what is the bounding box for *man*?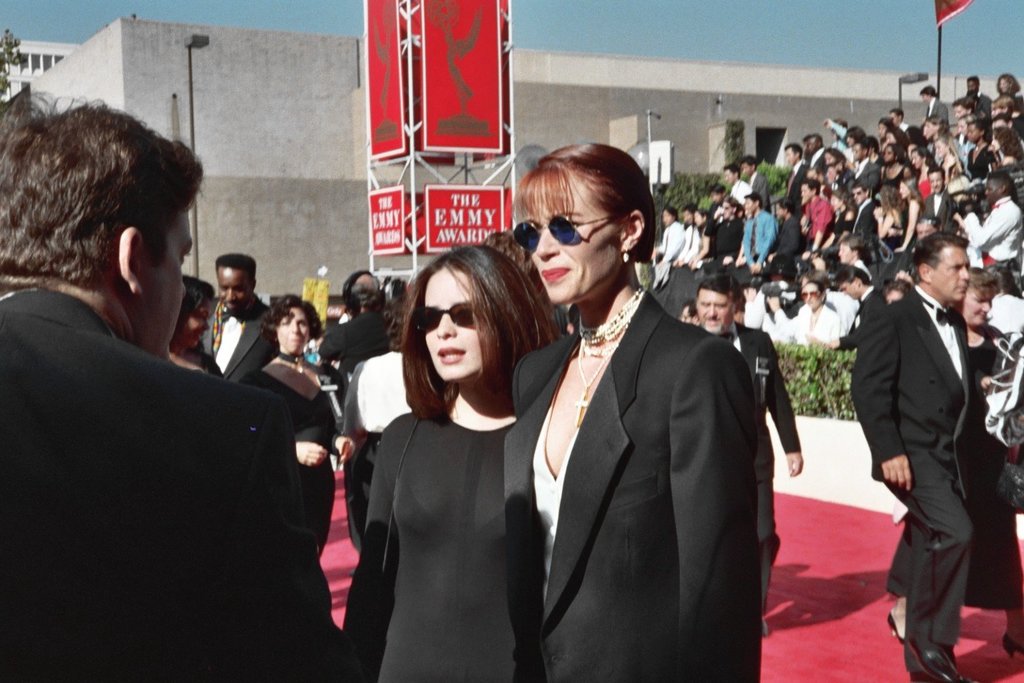
(left=777, top=141, right=806, bottom=200).
